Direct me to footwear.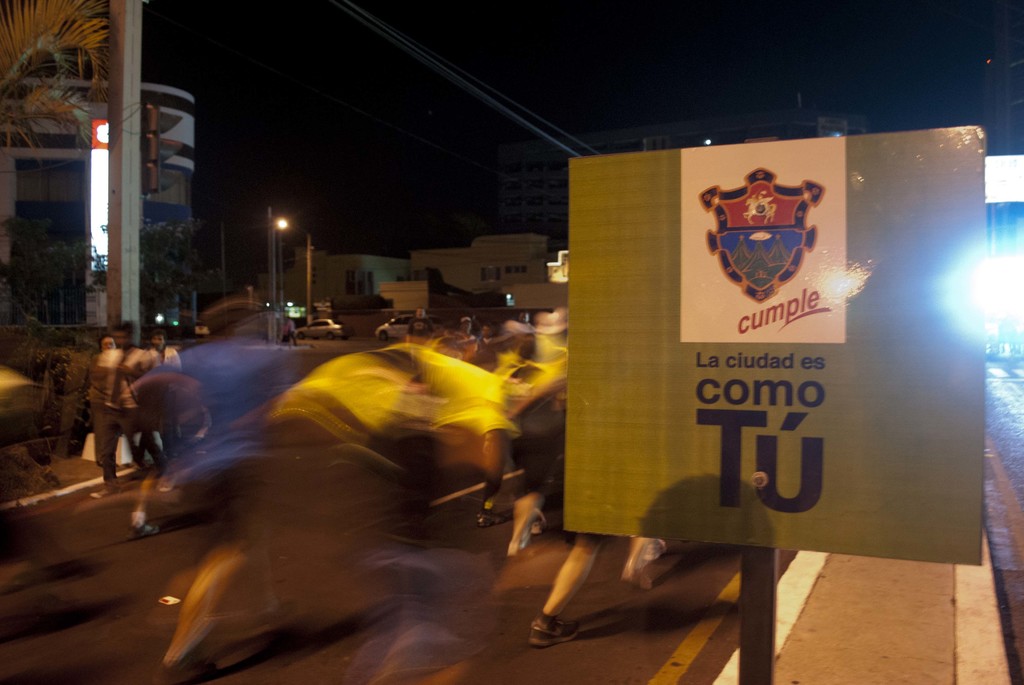
Direction: bbox=(159, 469, 188, 491).
